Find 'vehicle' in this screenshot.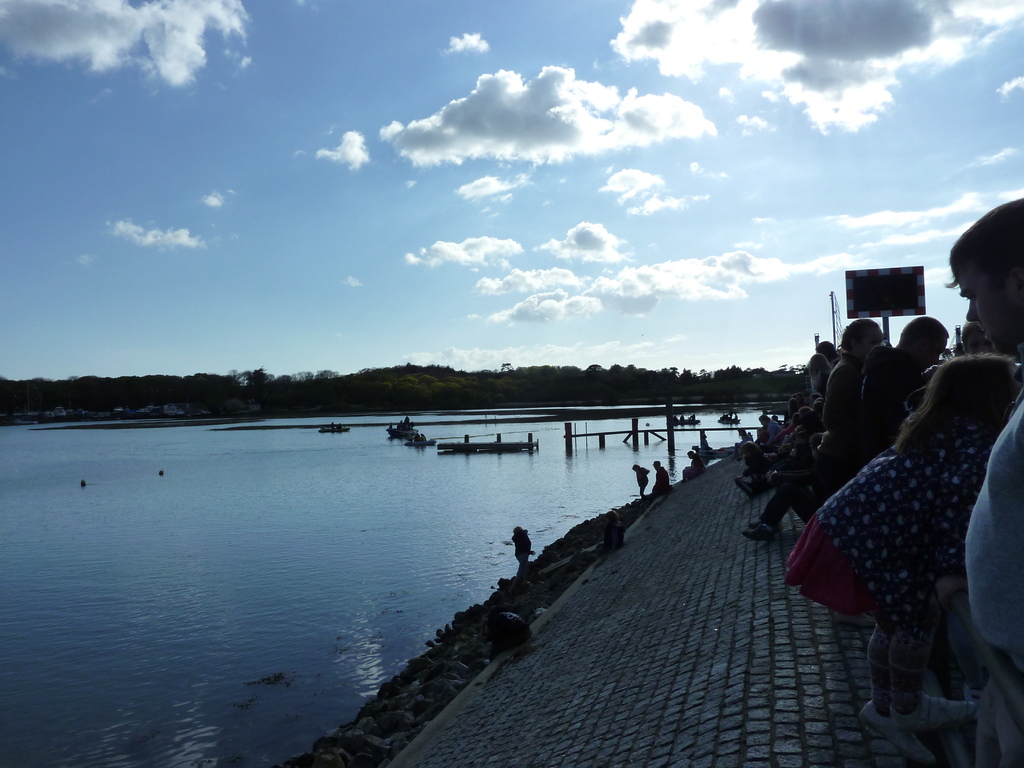
The bounding box for 'vehicle' is bbox=[666, 421, 697, 429].
